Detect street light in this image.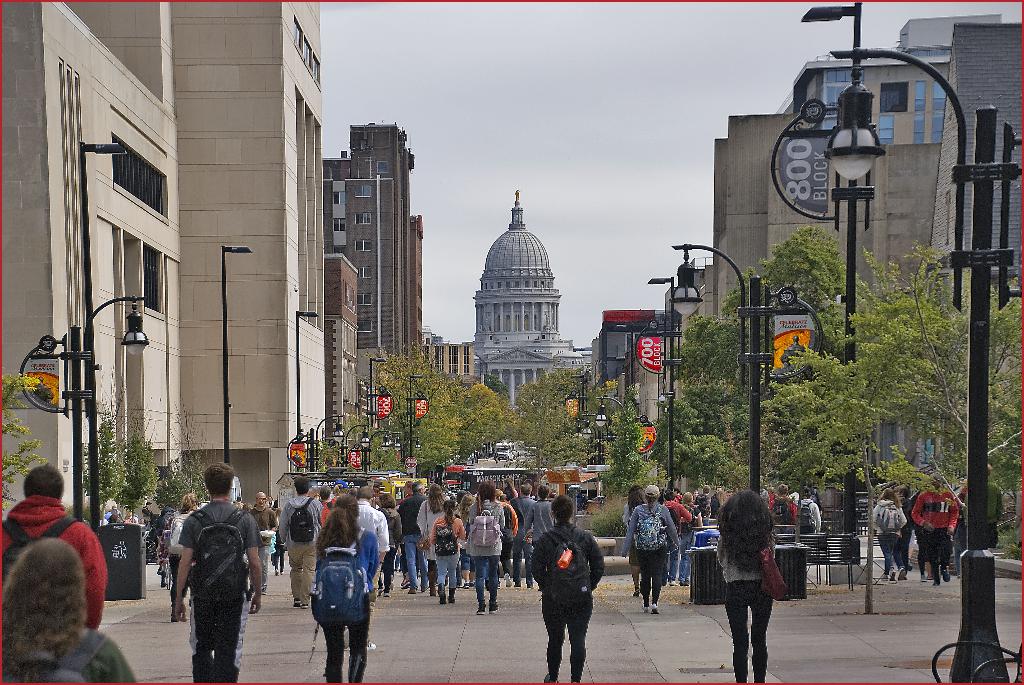
Detection: rect(661, 239, 816, 499).
